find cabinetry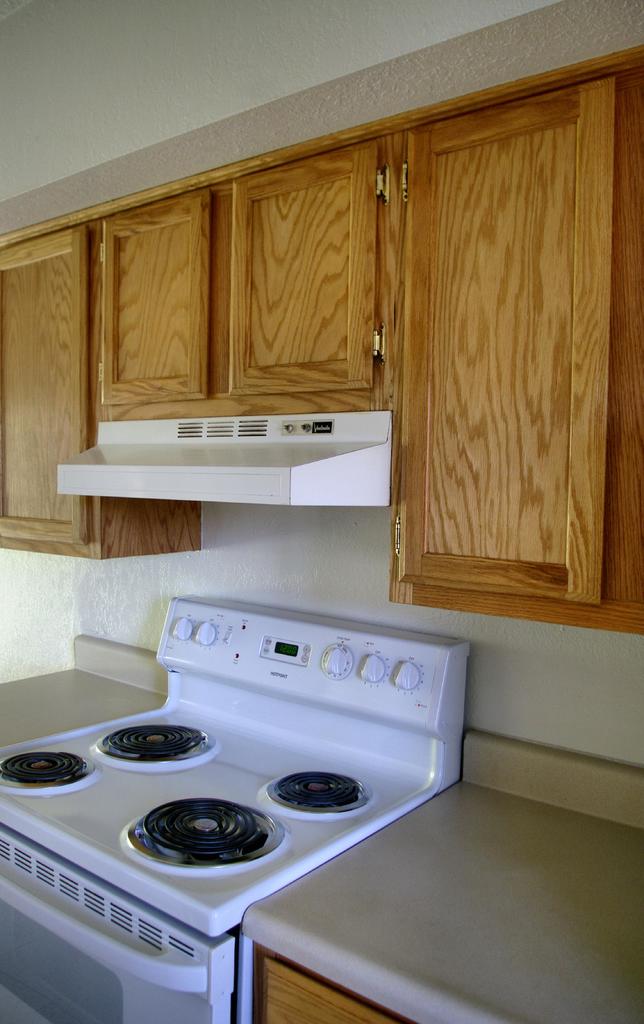
box(401, 78, 643, 638)
